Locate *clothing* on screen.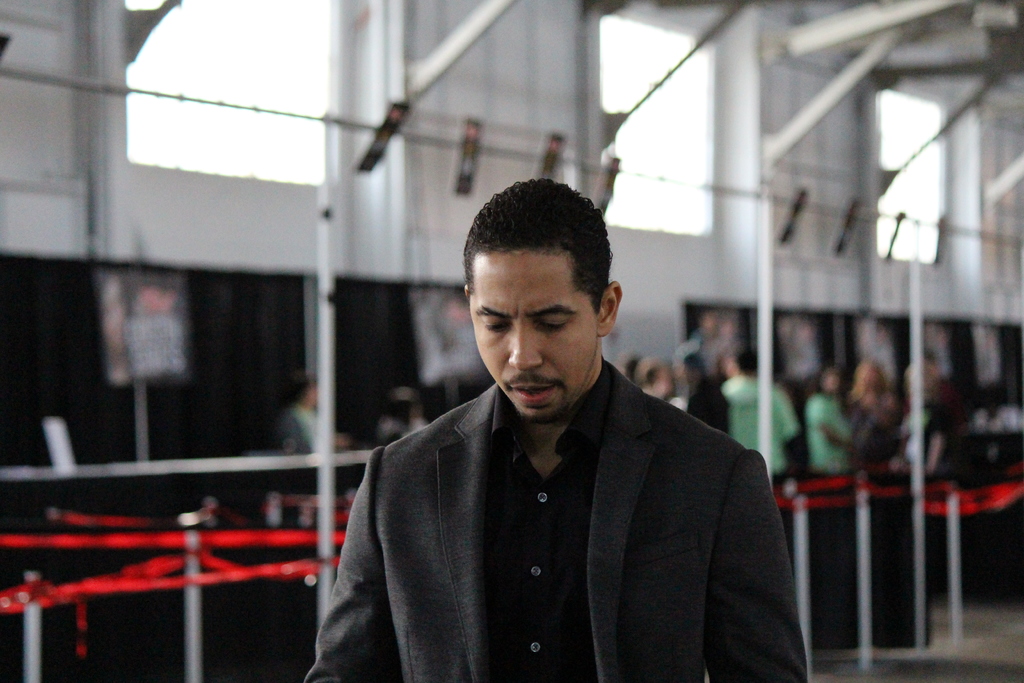
On screen at <bbox>370, 403, 425, 450</bbox>.
